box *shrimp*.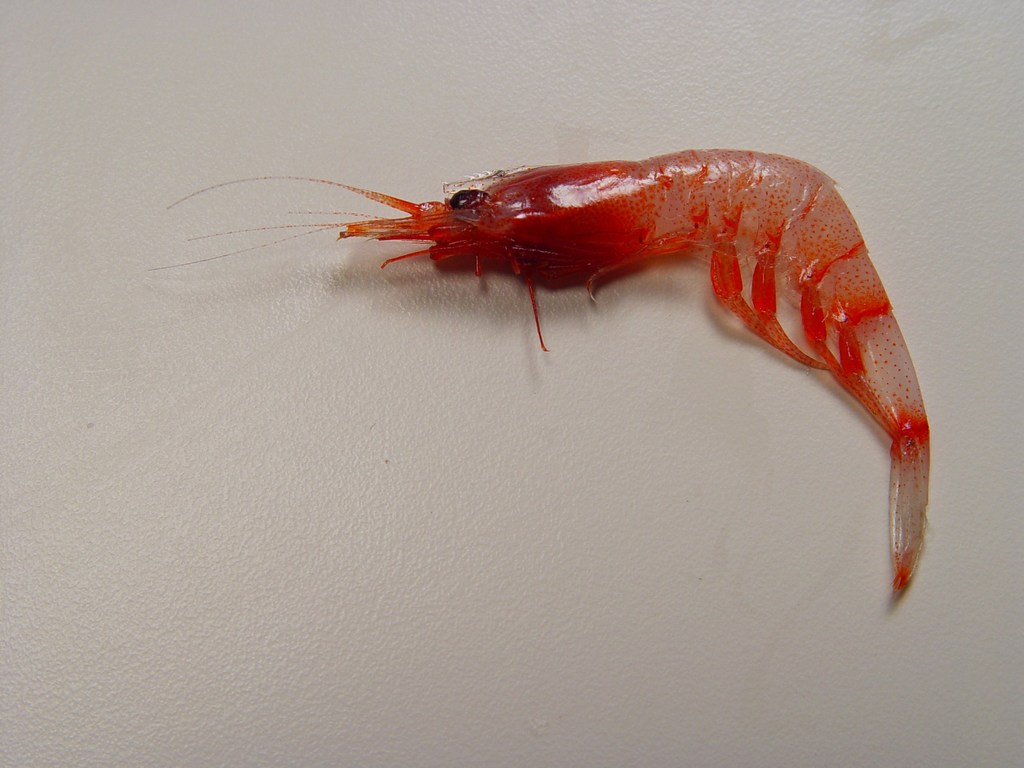
(141,152,931,600).
